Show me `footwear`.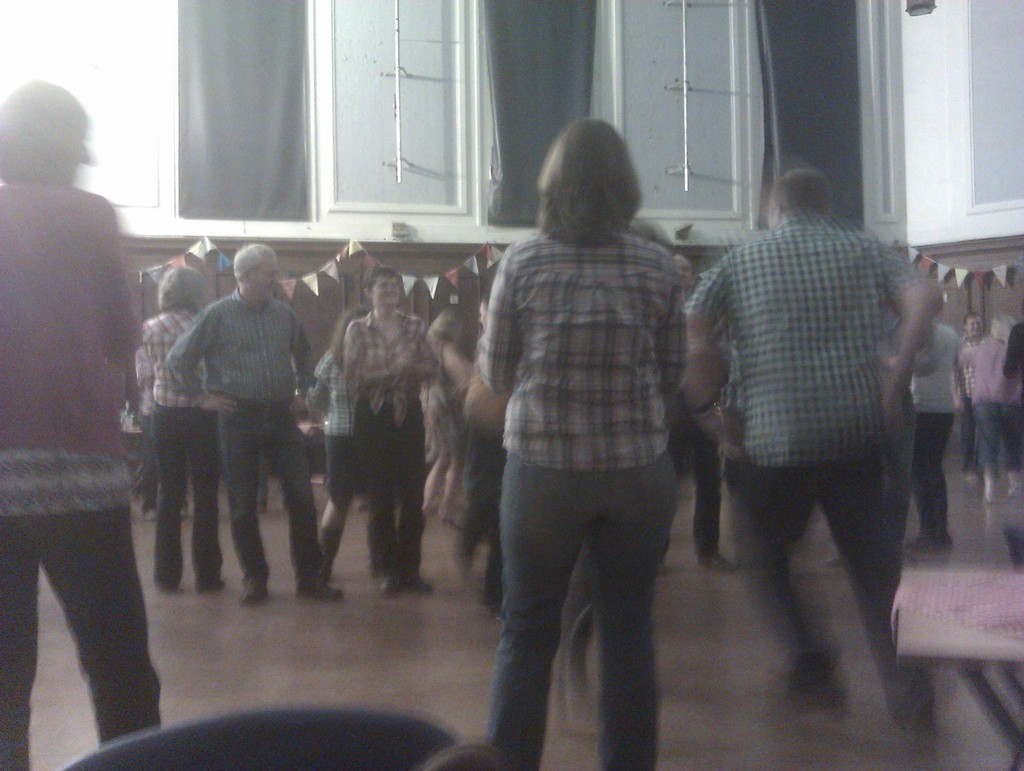
`footwear` is here: region(659, 555, 666, 570).
